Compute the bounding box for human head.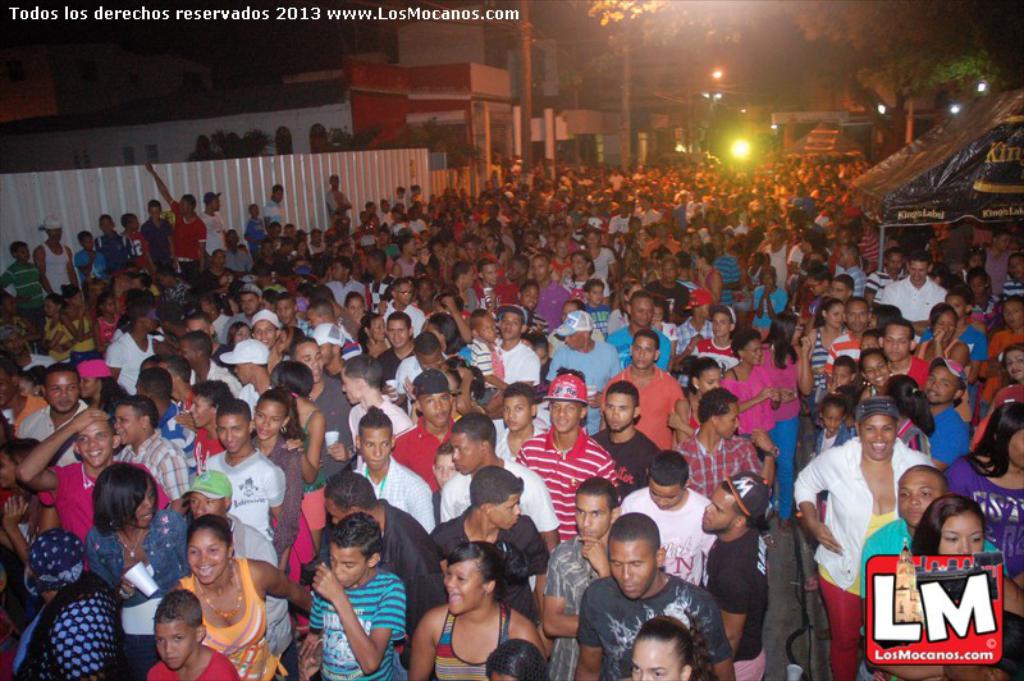
[left=884, top=376, right=918, bottom=410].
